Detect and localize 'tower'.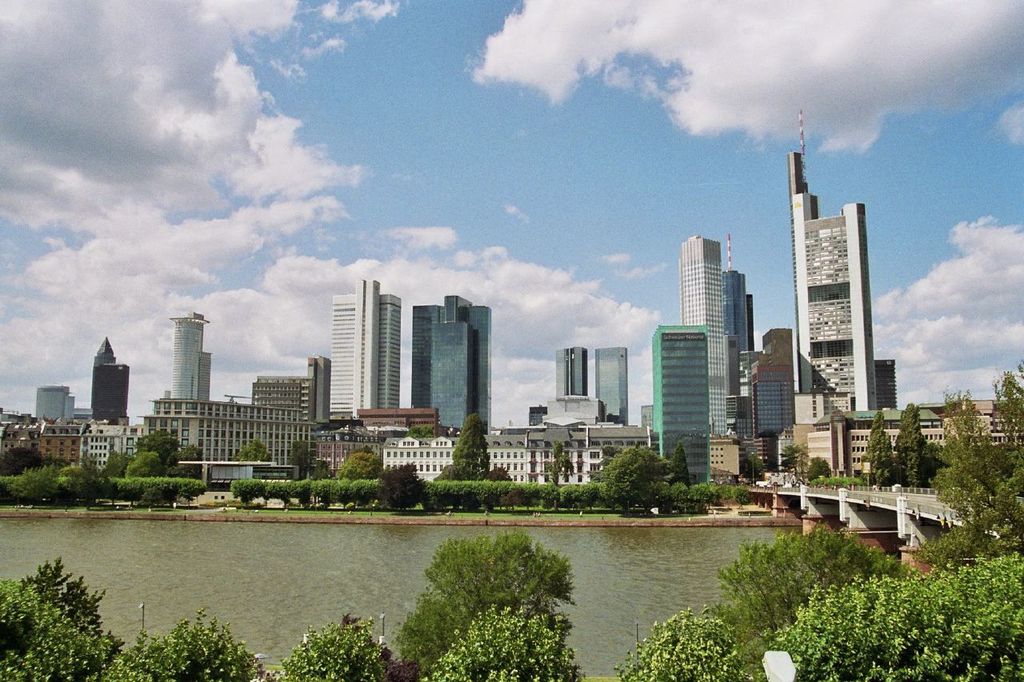
Localized at [x1=86, y1=341, x2=123, y2=431].
